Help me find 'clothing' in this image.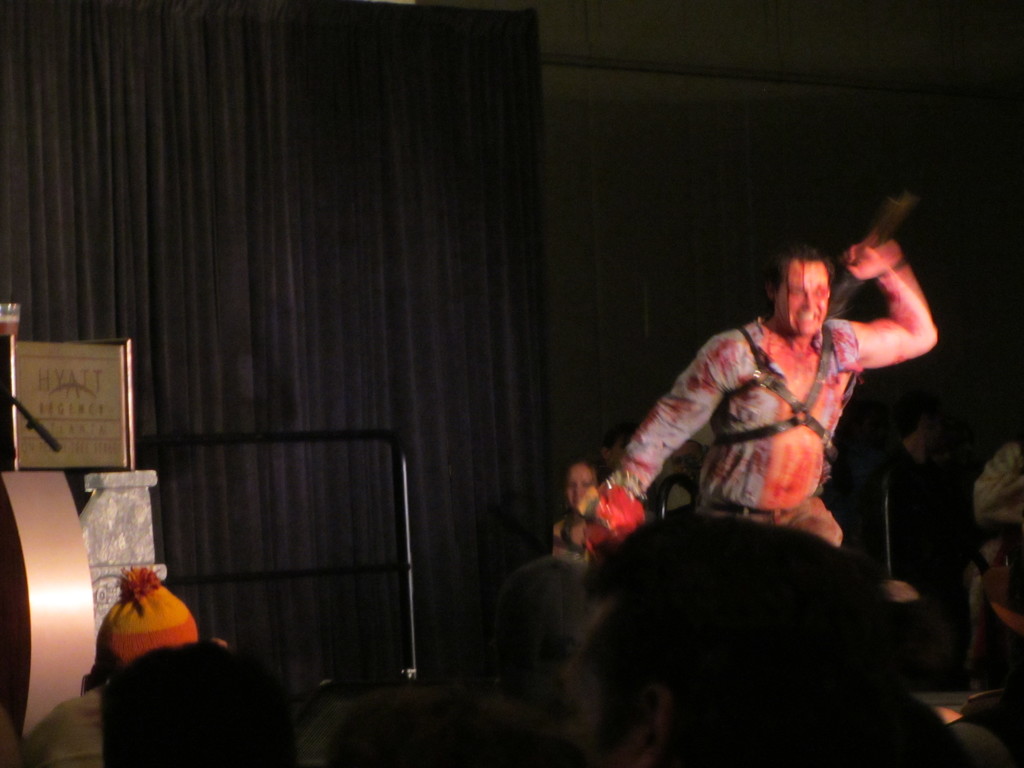
Found it: 556 488 619 556.
